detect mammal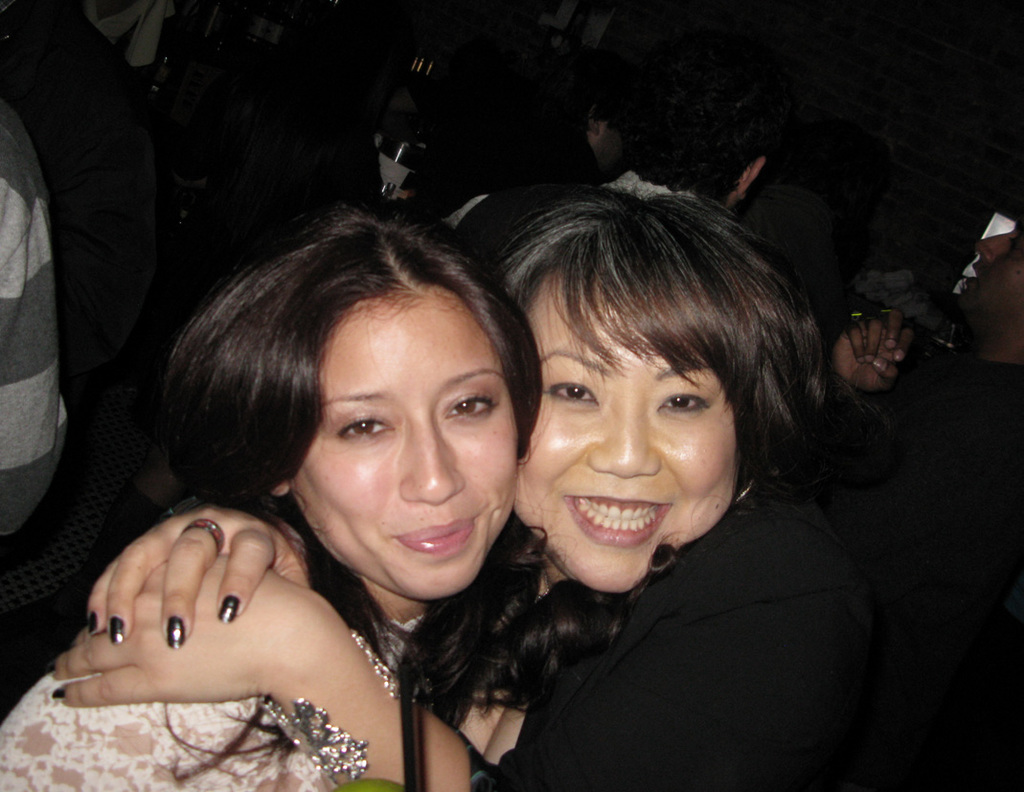
831:227:1023:791
